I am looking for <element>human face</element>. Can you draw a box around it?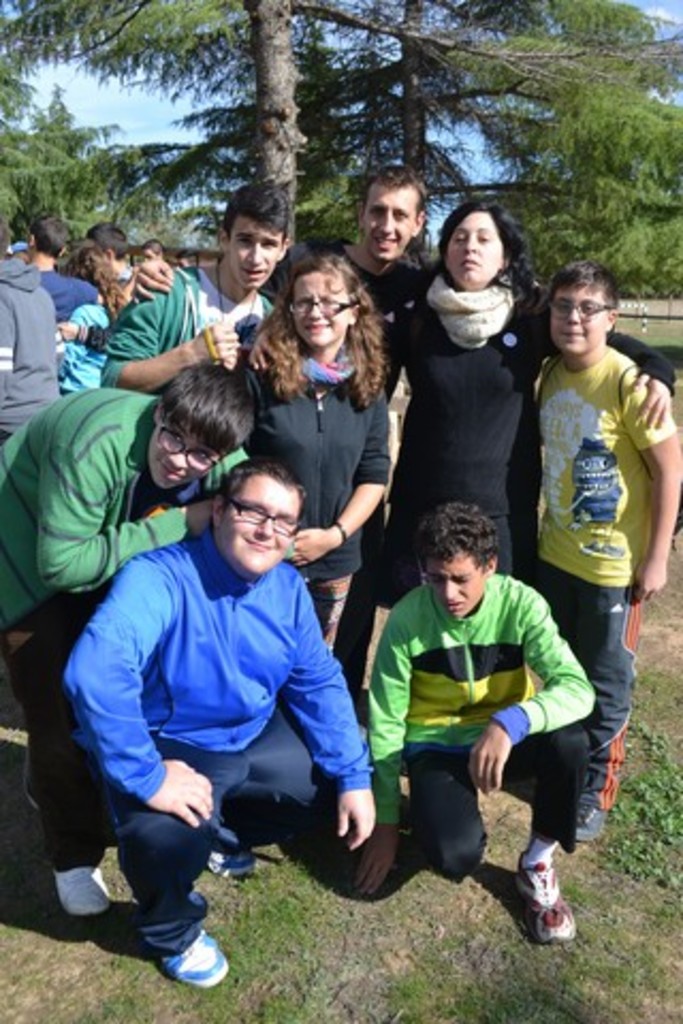
Sure, the bounding box is 542, 282, 613, 363.
